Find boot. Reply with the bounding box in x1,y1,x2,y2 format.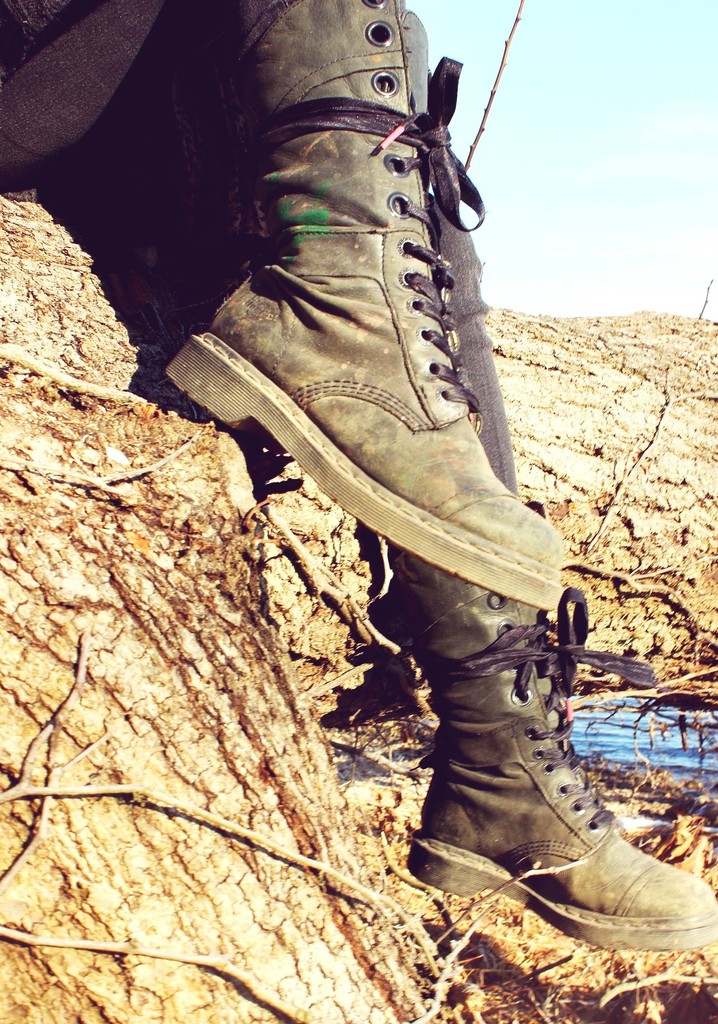
197,13,552,600.
